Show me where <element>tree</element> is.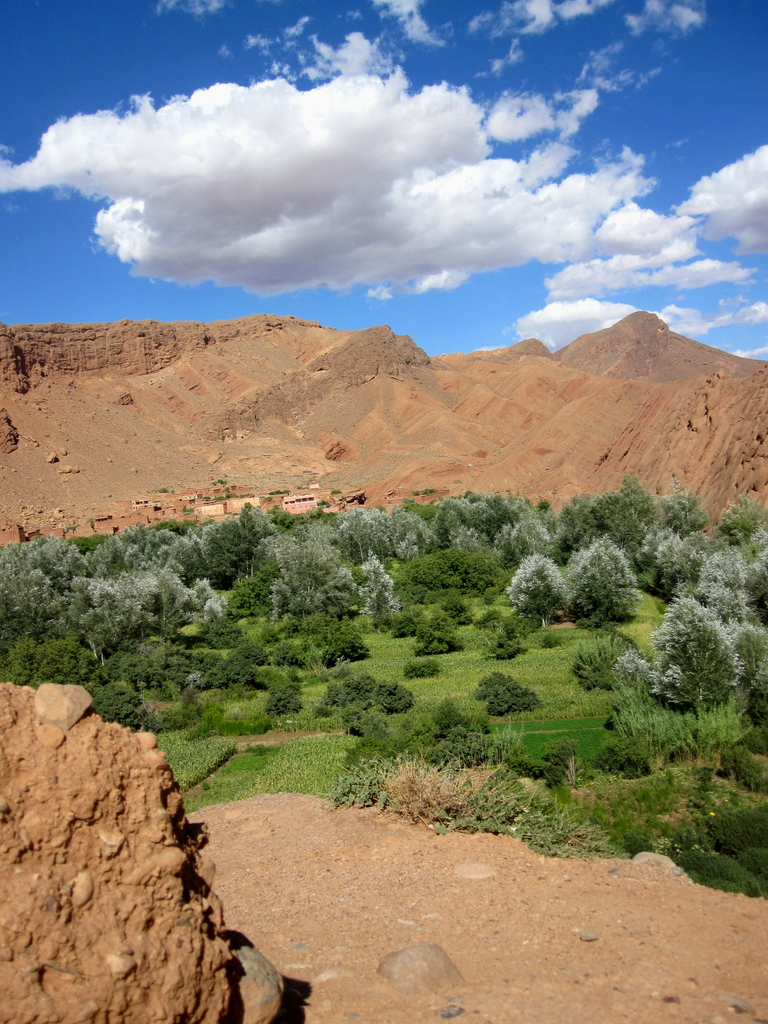
<element>tree</element> is at {"left": 466, "top": 487, "right": 516, "bottom": 541}.
